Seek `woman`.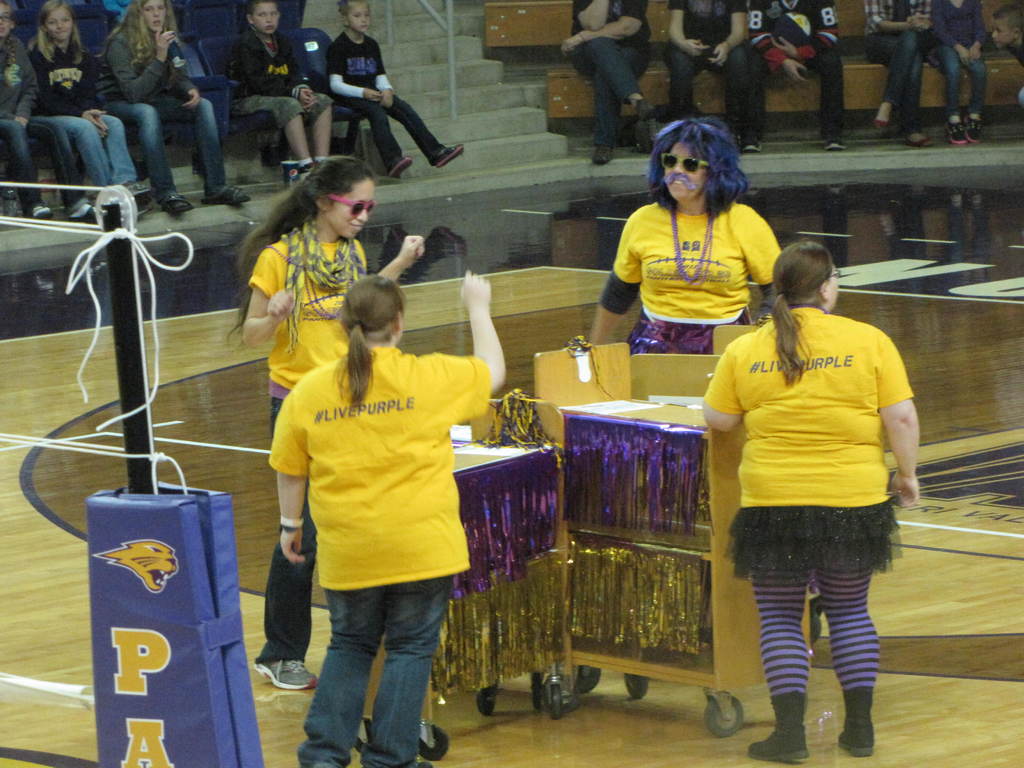
Rect(586, 115, 786, 353).
